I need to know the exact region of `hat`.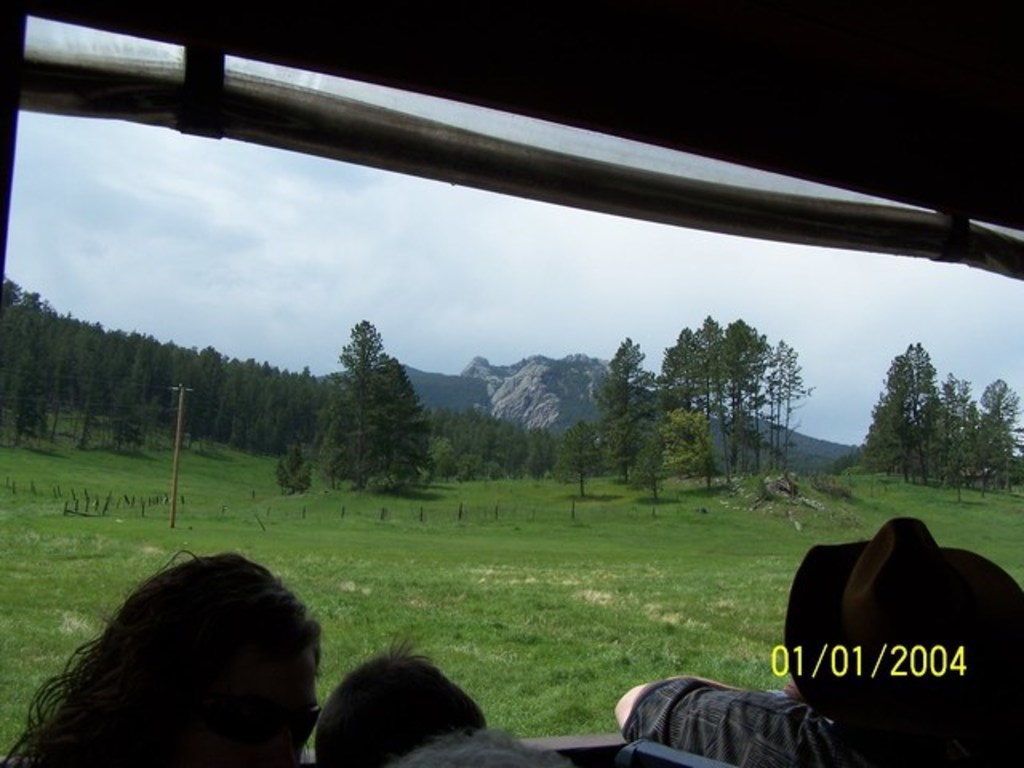
Region: <bbox>784, 515, 1022, 765</bbox>.
